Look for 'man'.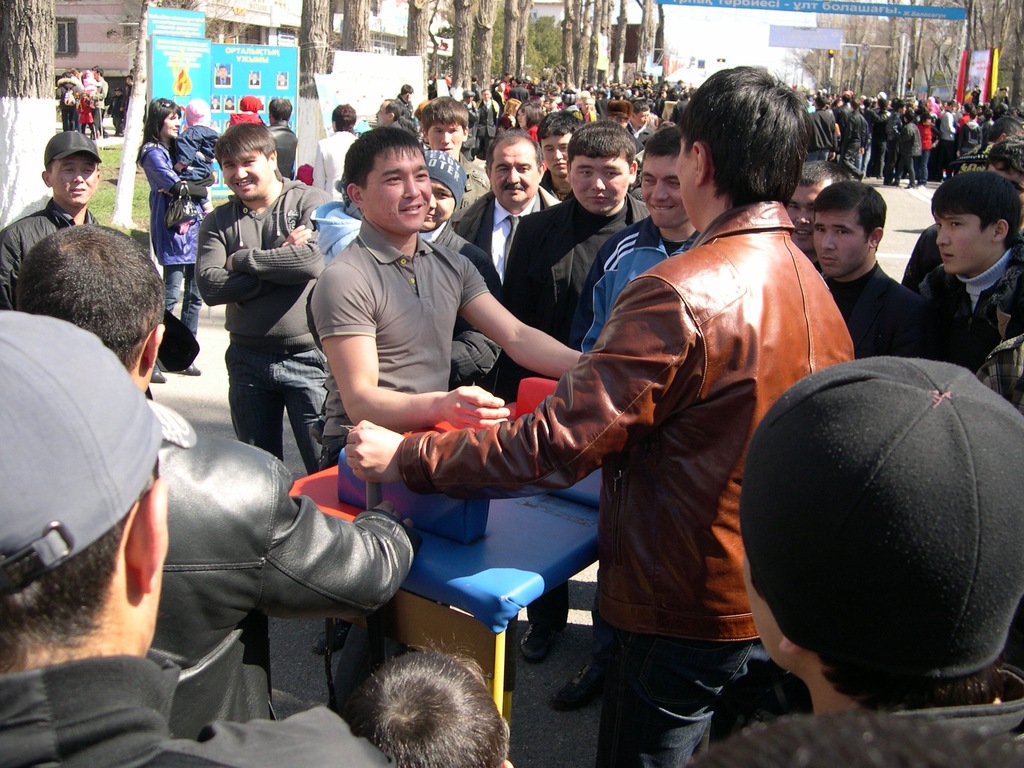
Found: 308/101/357/205.
